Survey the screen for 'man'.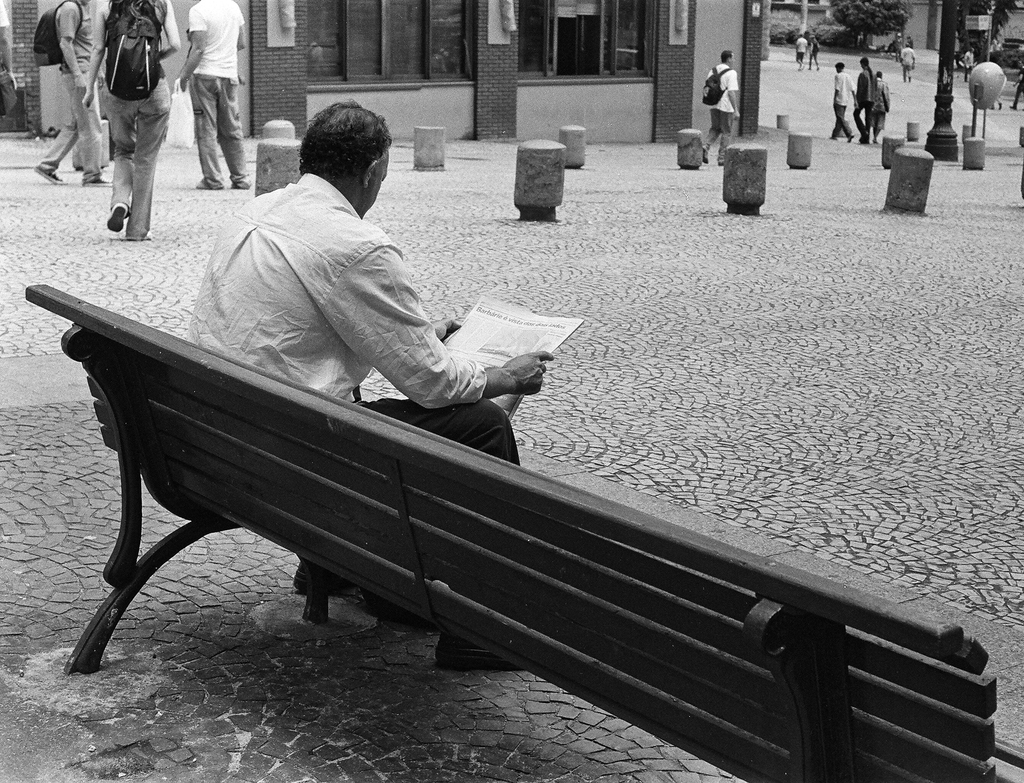
Survey found: x1=824 y1=59 x2=852 y2=151.
